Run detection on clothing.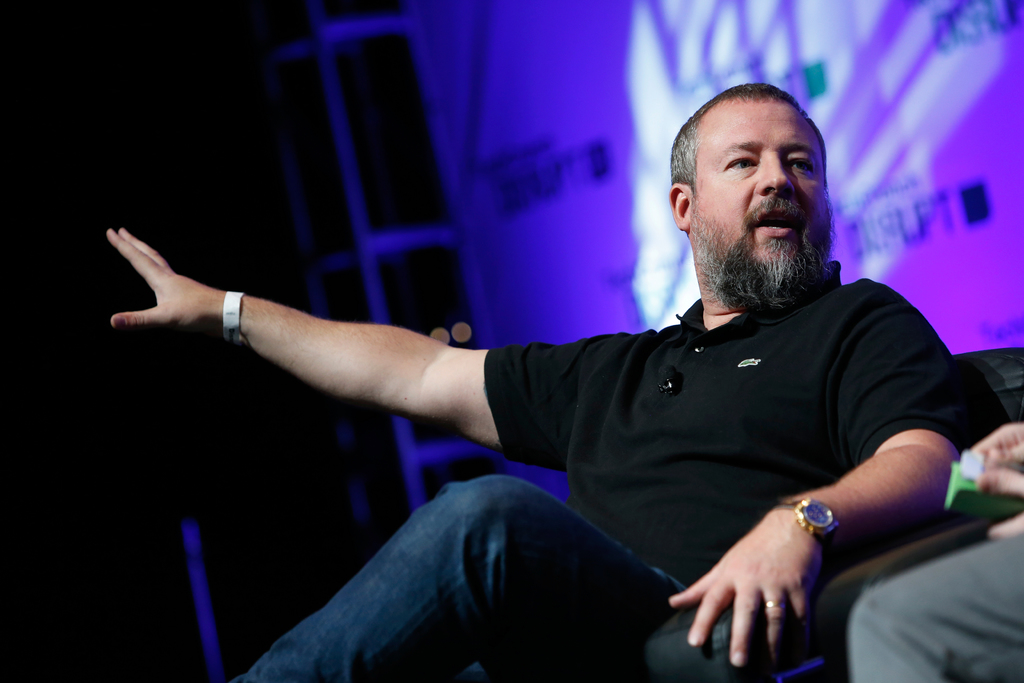
Result: [x1=237, y1=261, x2=973, y2=682].
